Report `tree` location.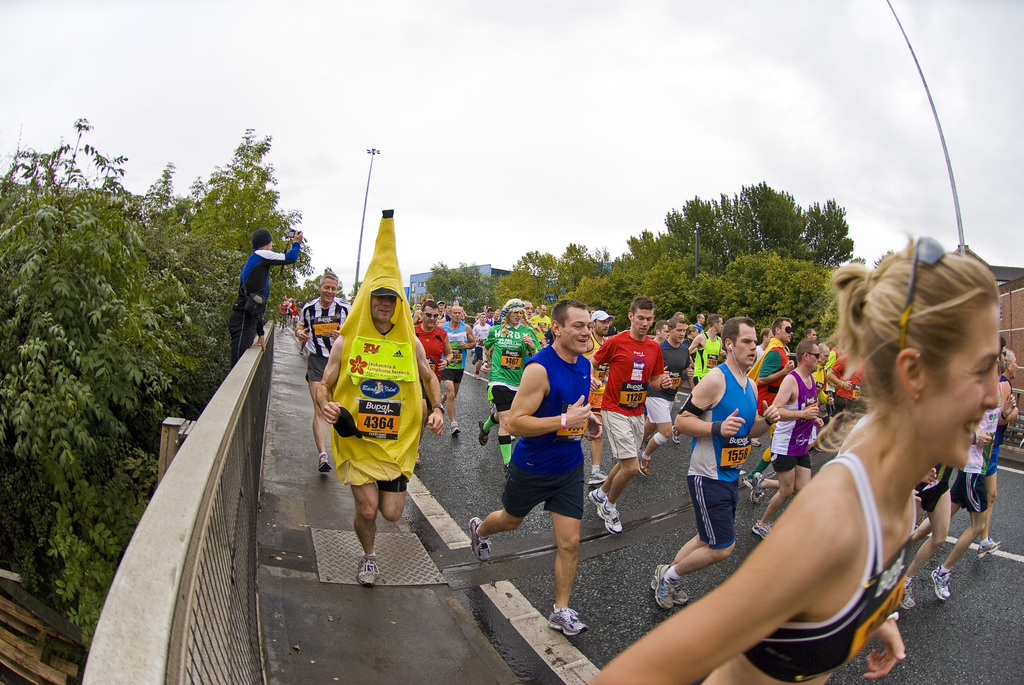
Report: <region>492, 244, 563, 327</region>.
